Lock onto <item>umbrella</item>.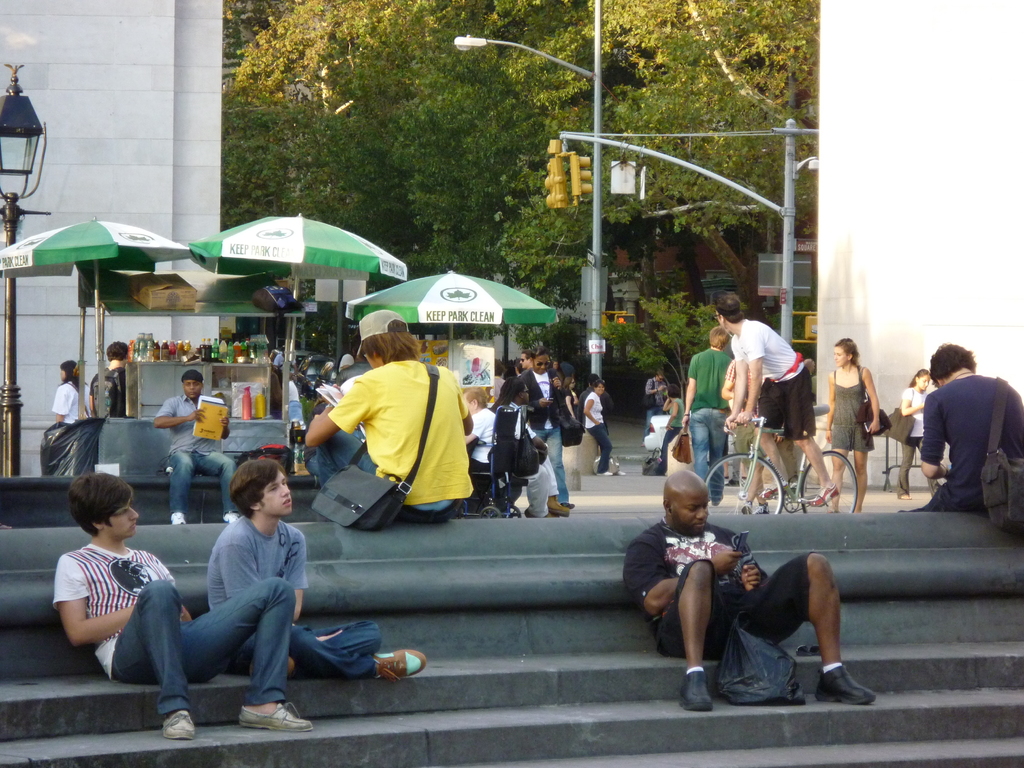
Locked: left=0, top=216, right=191, bottom=412.
